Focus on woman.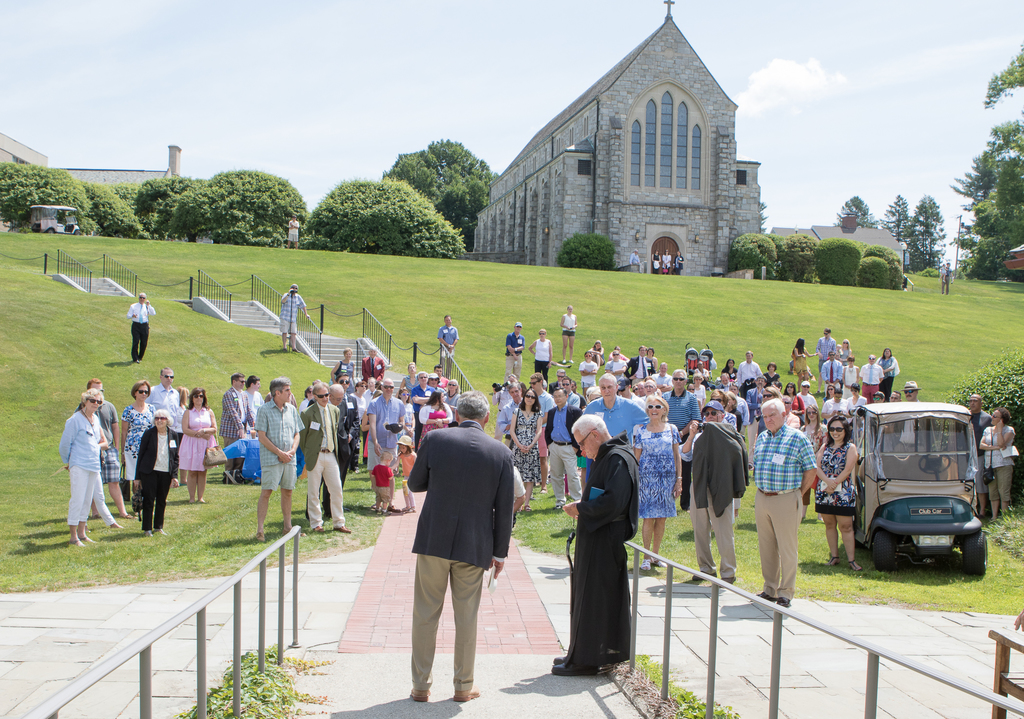
Focused at rect(120, 375, 159, 512).
